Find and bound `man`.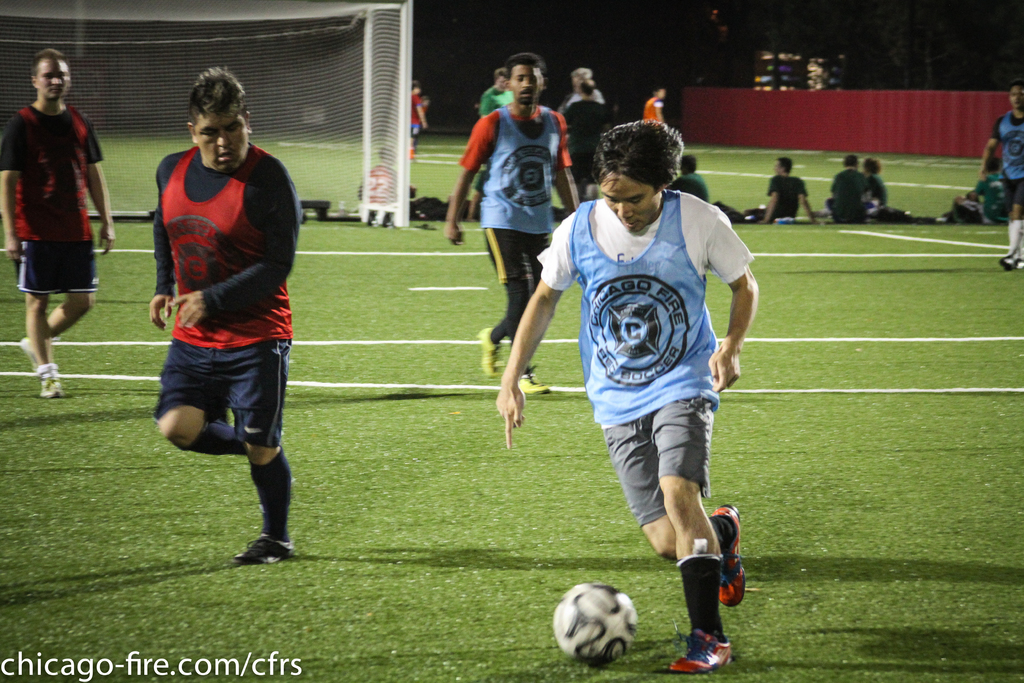
Bound: 669 155 716 201.
